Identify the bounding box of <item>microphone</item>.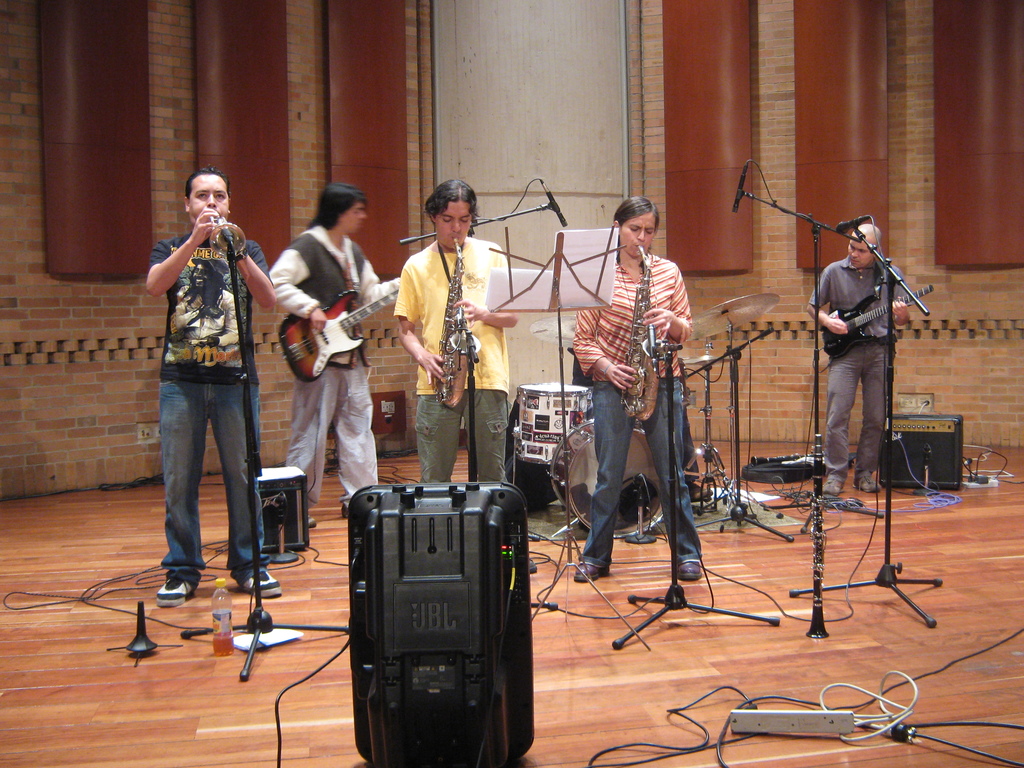
{"x1": 548, "y1": 193, "x2": 568, "y2": 225}.
